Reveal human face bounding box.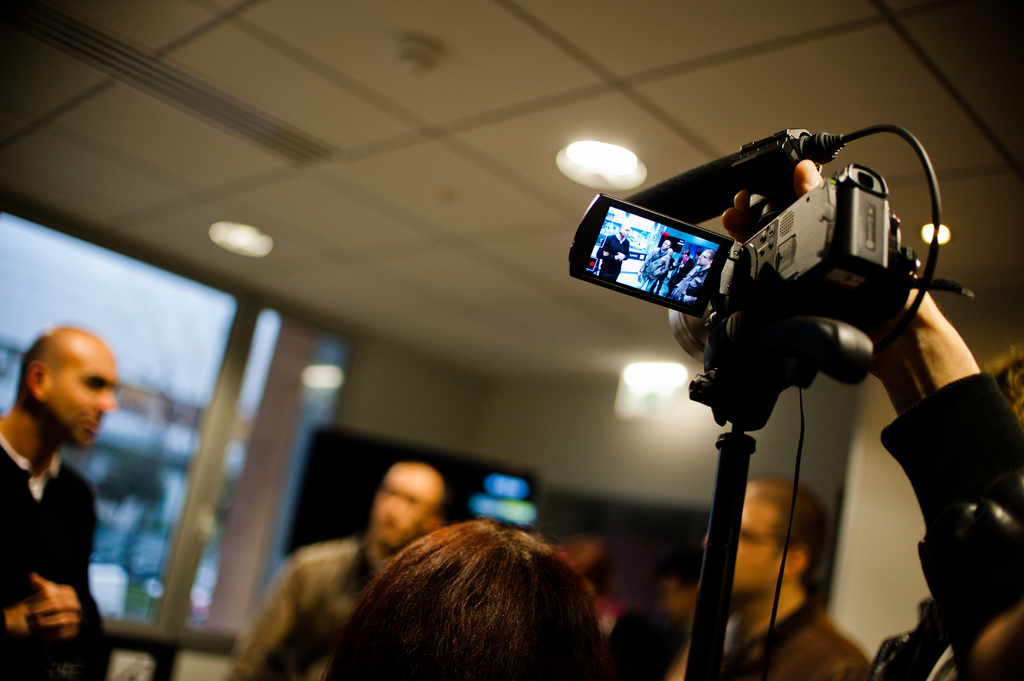
Revealed: (705, 488, 772, 595).
